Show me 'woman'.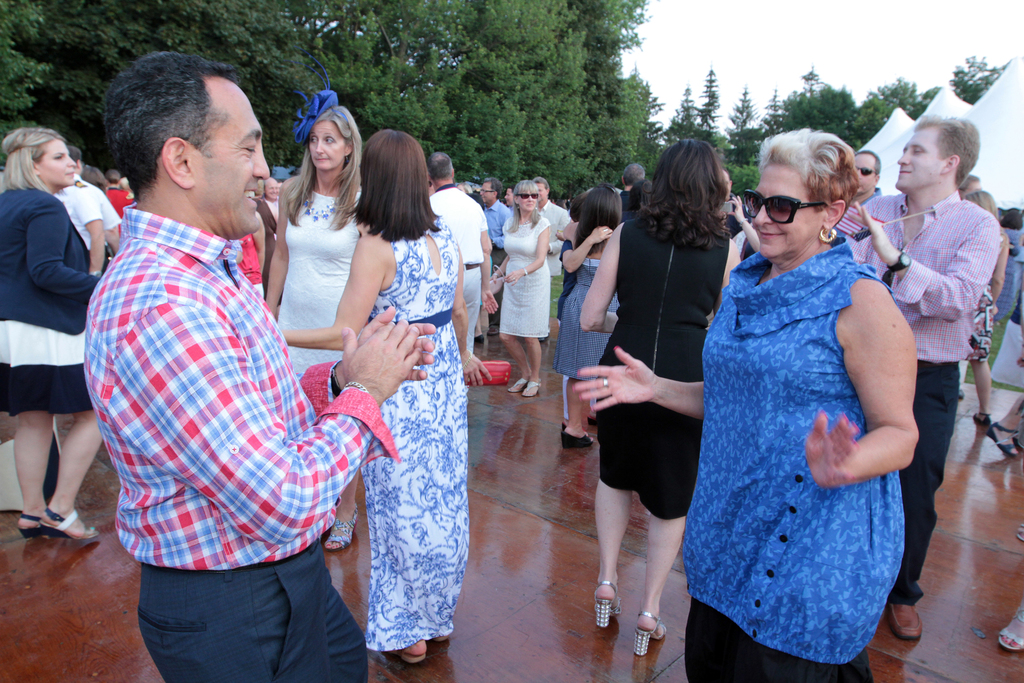
'woman' is here: (left=572, top=126, right=915, bottom=682).
